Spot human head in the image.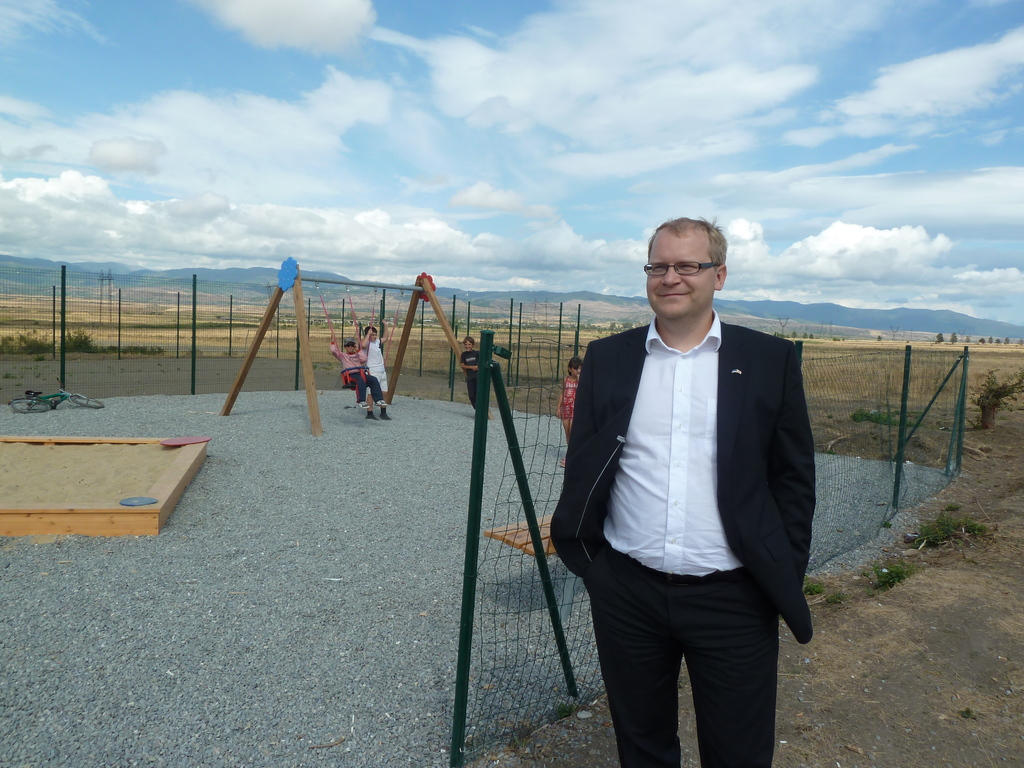
human head found at 639/217/734/324.
